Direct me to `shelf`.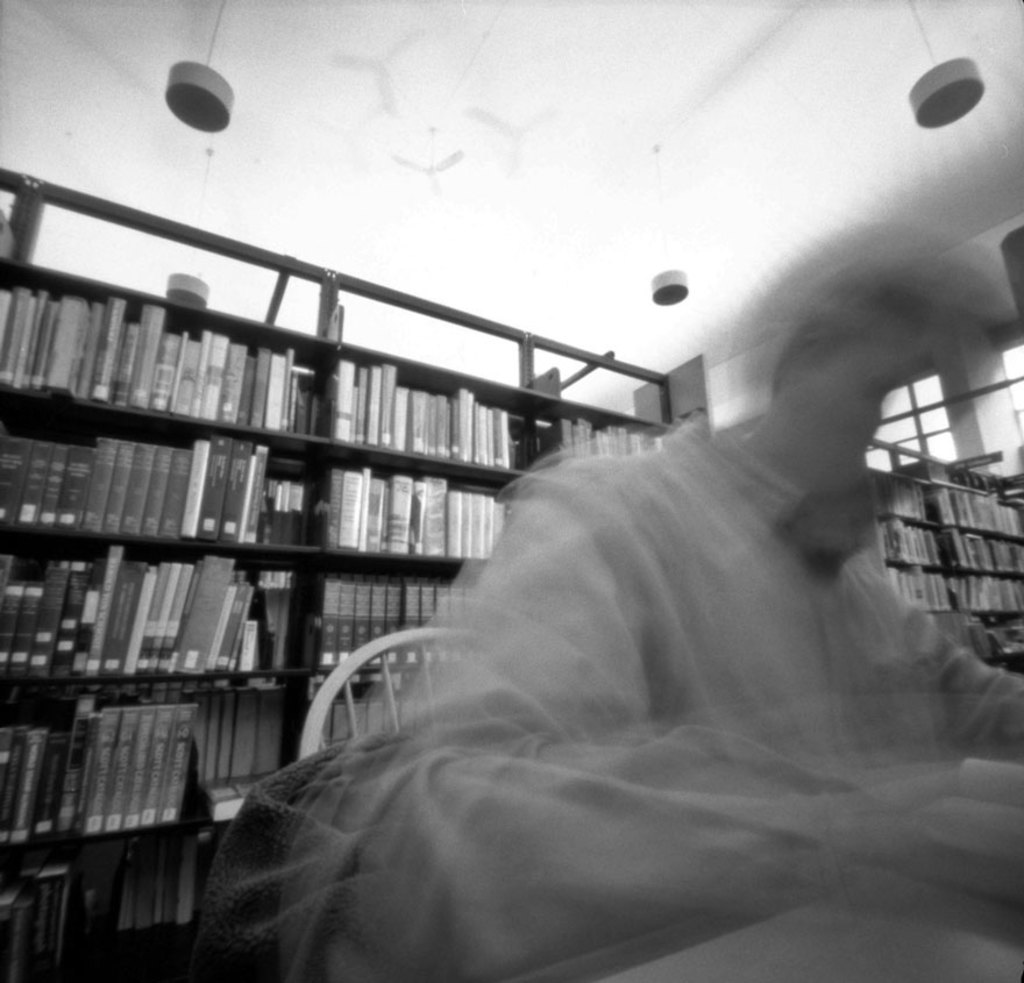
Direction: left=963, top=610, right=1023, bottom=669.
